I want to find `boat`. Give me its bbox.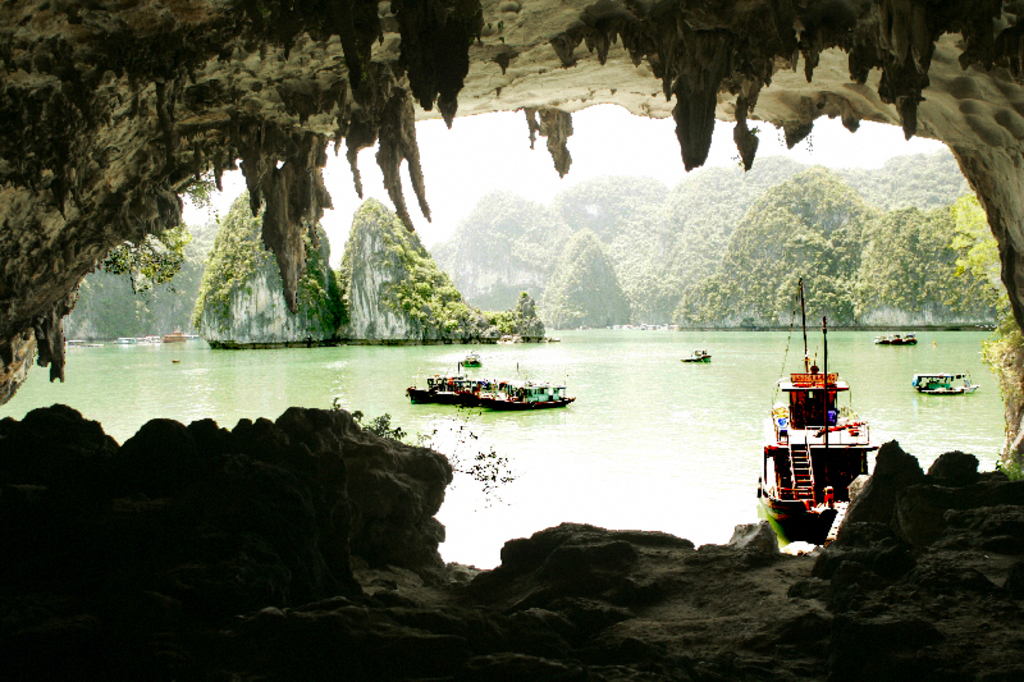
(x1=460, y1=348, x2=485, y2=367).
